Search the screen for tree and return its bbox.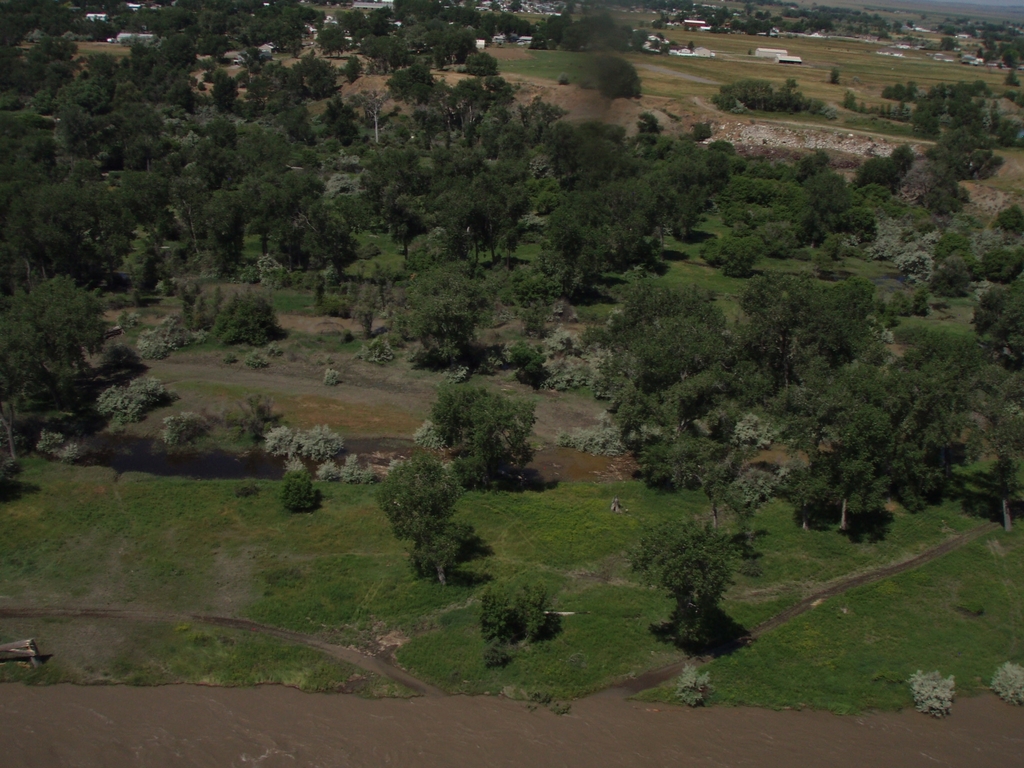
Found: select_region(68, 60, 112, 118).
